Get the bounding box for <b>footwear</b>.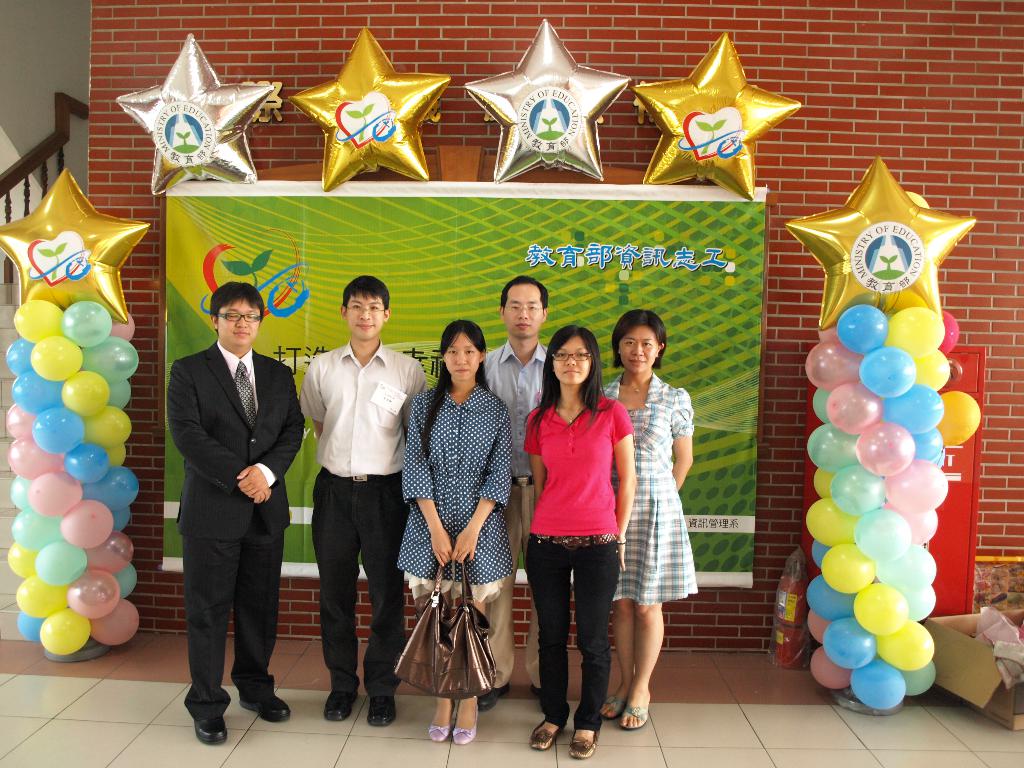
BBox(191, 722, 230, 744).
